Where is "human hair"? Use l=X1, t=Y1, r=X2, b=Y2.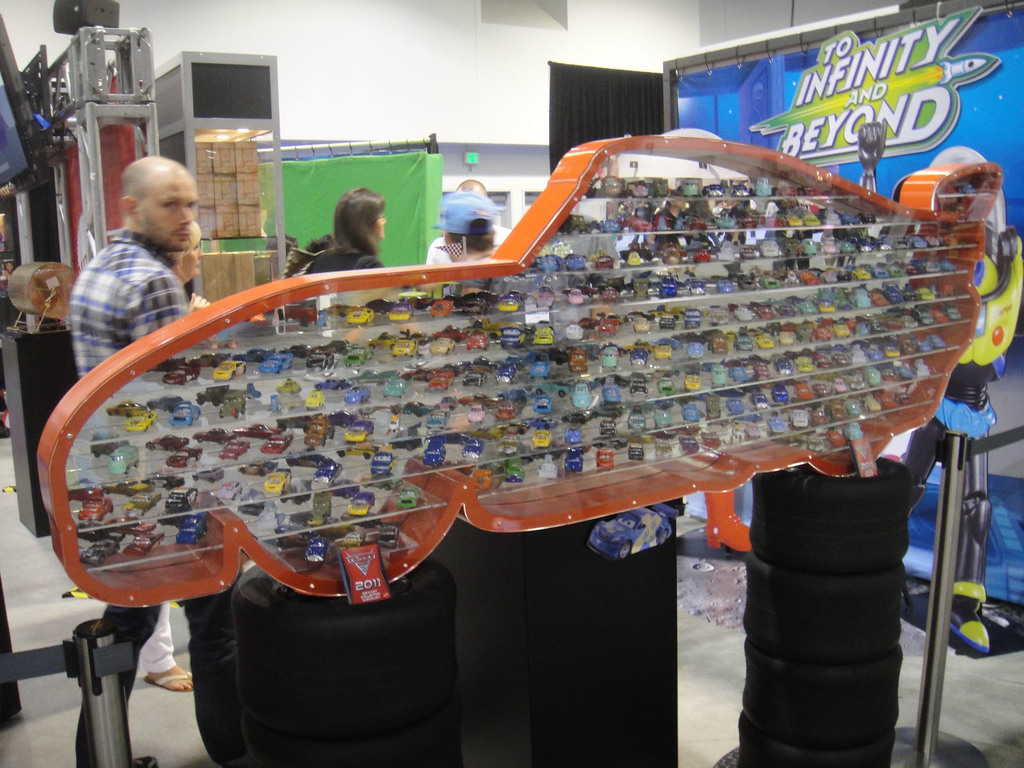
l=316, t=178, r=384, b=268.
